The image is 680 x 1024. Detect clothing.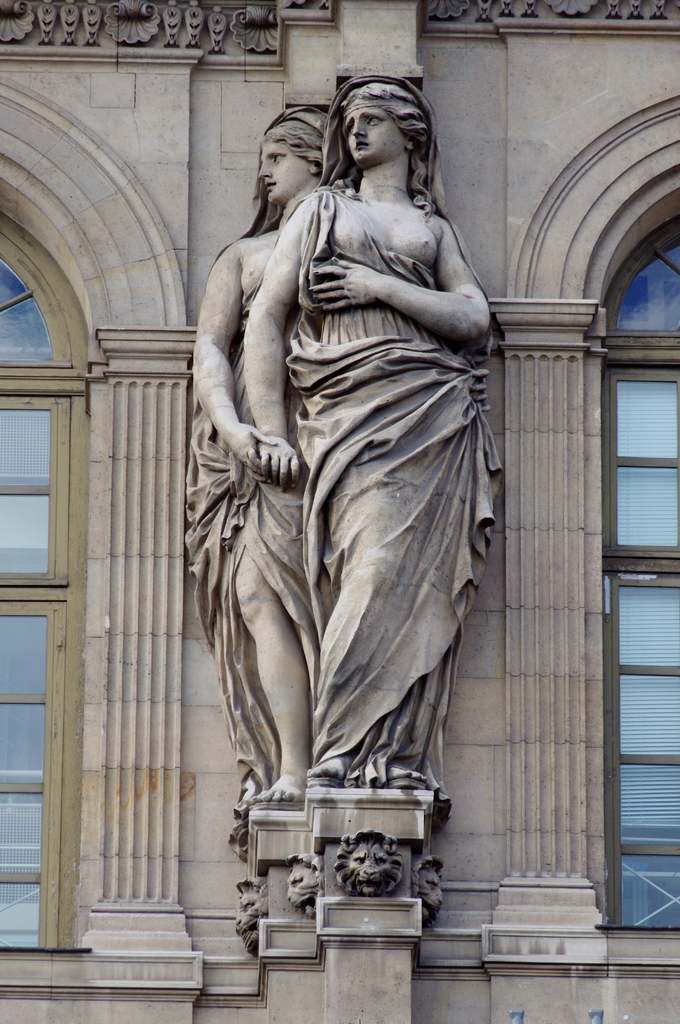
Detection: box(289, 70, 502, 786).
